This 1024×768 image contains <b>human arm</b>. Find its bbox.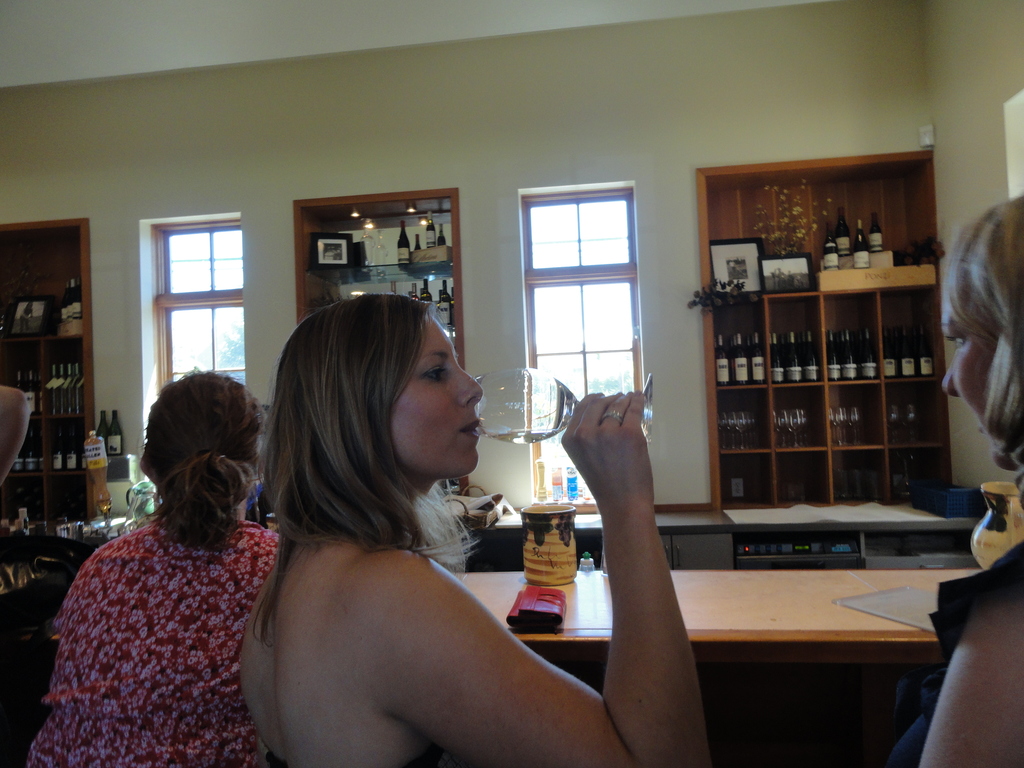
Rect(0, 380, 38, 506).
